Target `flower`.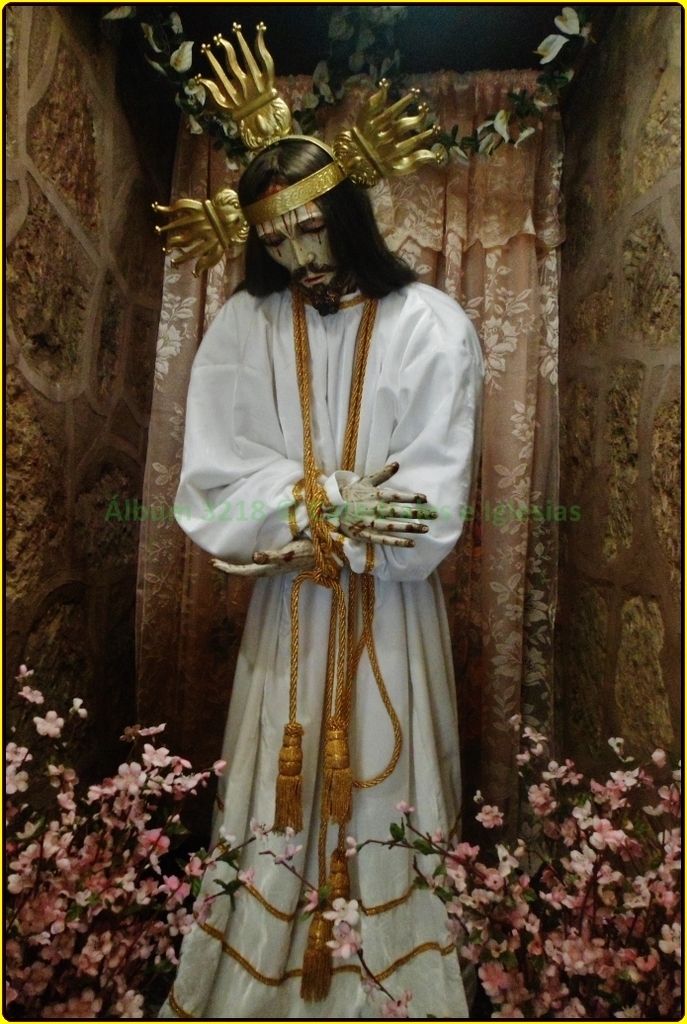
Target region: box=[324, 896, 369, 925].
